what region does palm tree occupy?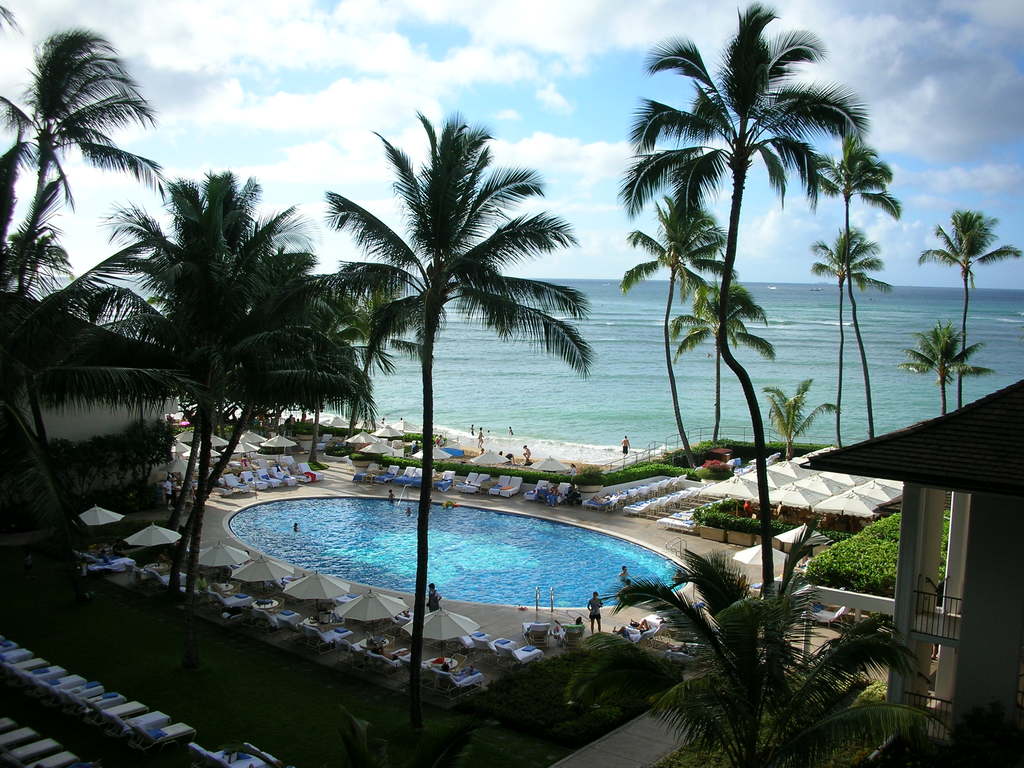
634,54,899,495.
